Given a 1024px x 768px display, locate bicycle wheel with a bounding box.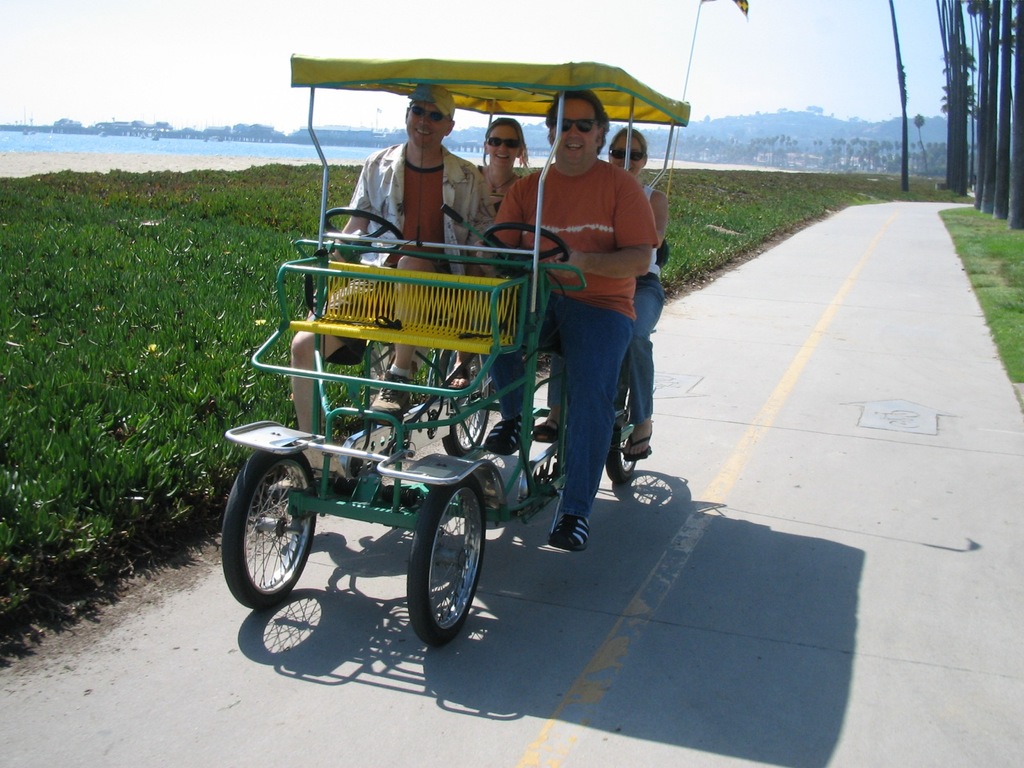
Located: bbox=[409, 479, 490, 647].
